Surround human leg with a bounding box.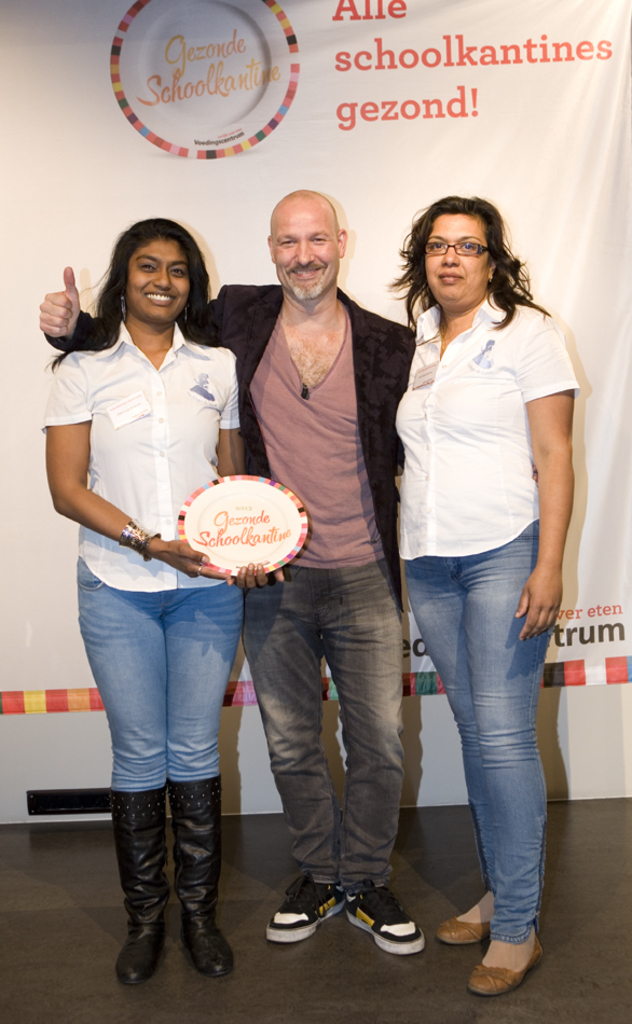
region(246, 575, 339, 947).
